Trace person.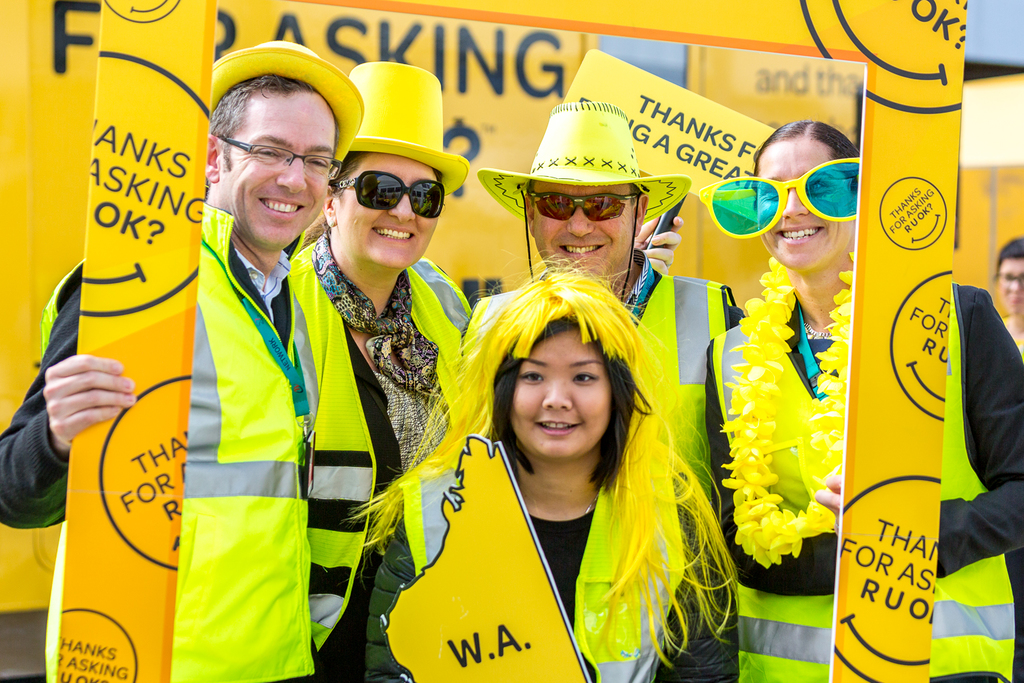
Traced to [x1=342, y1=248, x2=744, y2=682].
